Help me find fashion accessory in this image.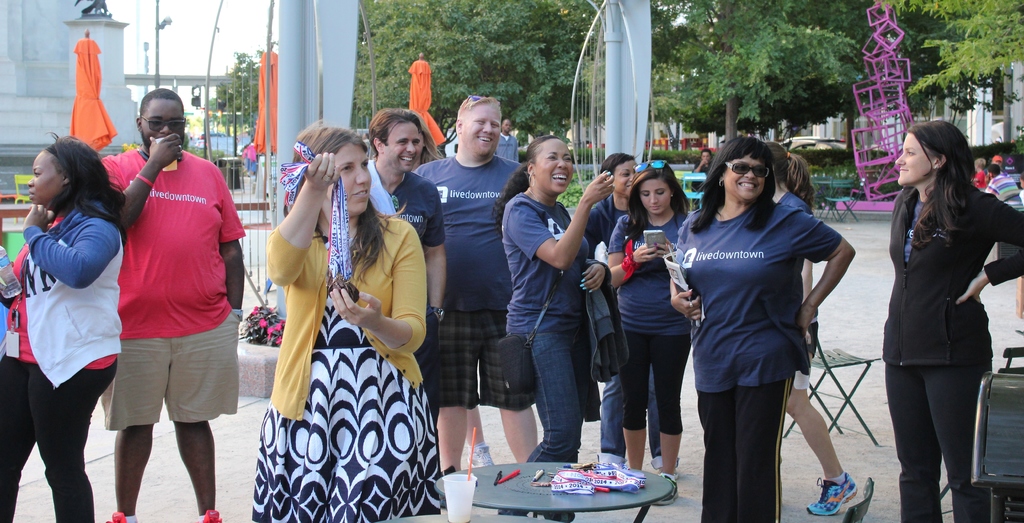
Found it: select_region(323, 172, 333, 183).
